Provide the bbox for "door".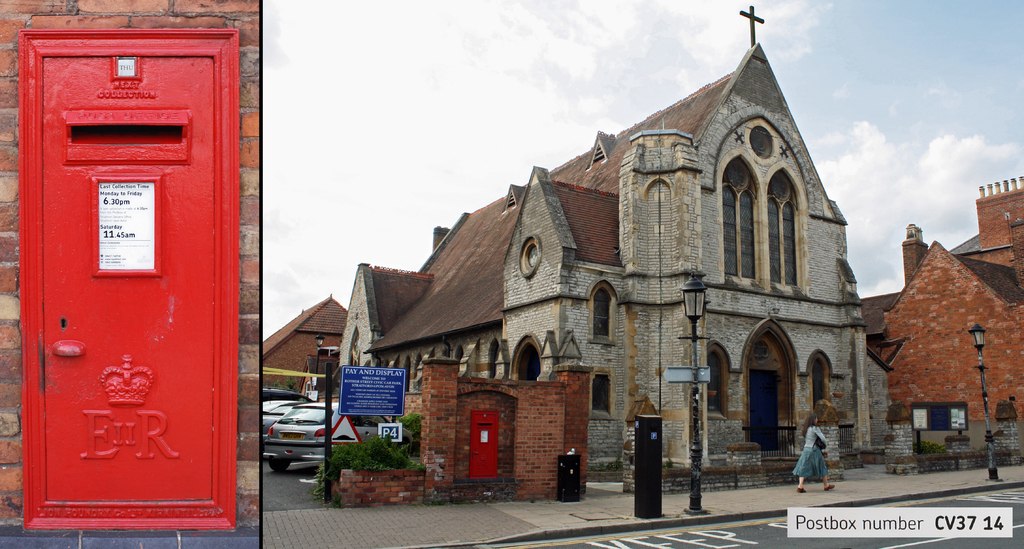
468/414/499/479.
